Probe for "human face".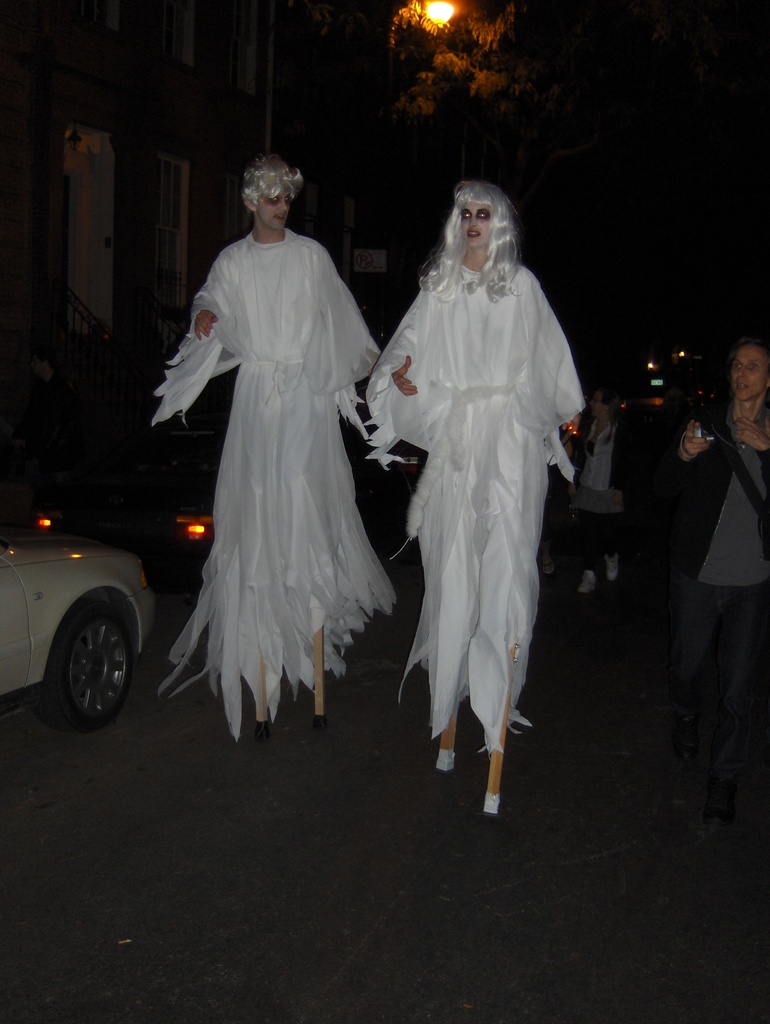
Probe result: pyautogui.locateOnScreen(462, 204, 493, 249).
